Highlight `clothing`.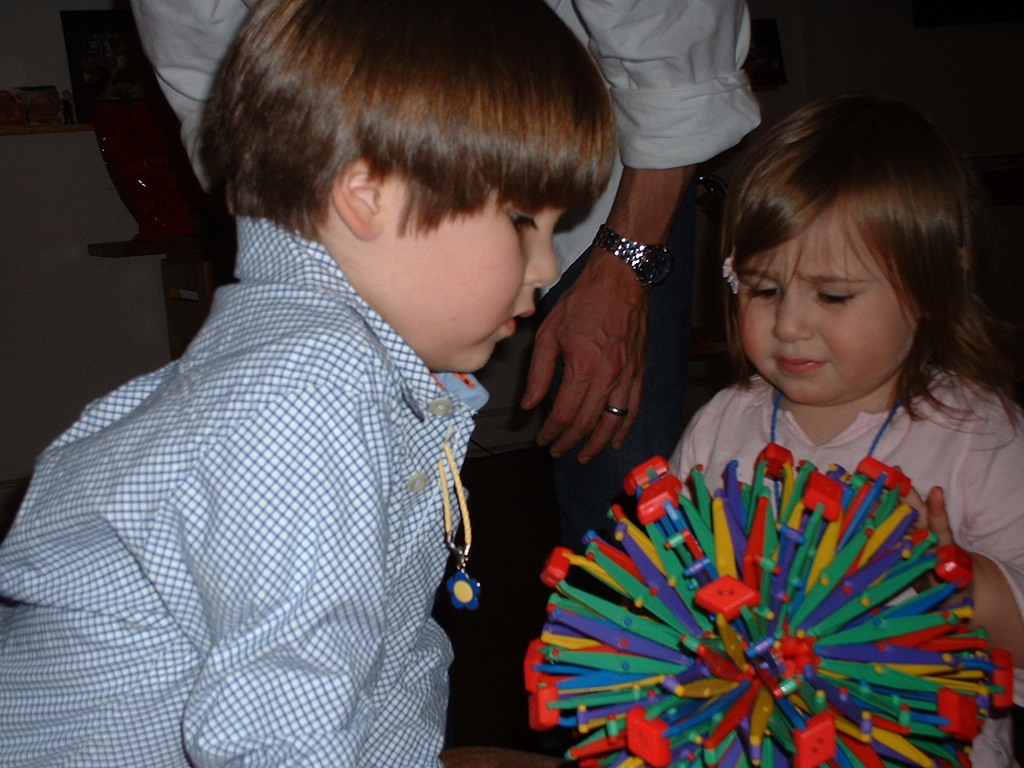
Highlighted region: region(0, 213, 488, 767).
